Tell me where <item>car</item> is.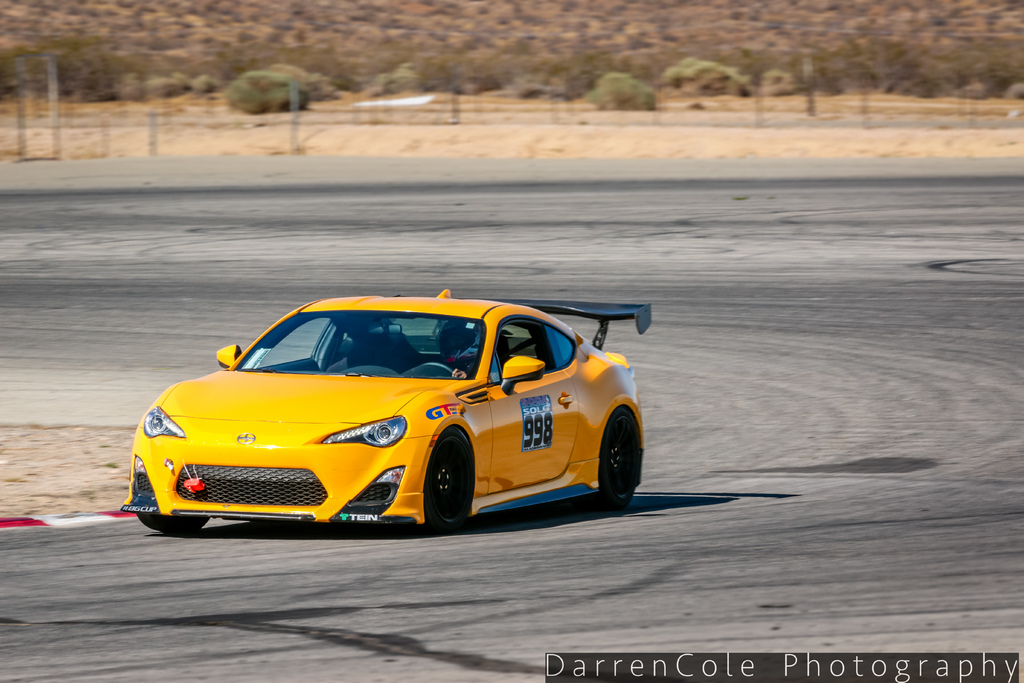
<item>car</item> is at select_region(117, 284, 649, 543).
